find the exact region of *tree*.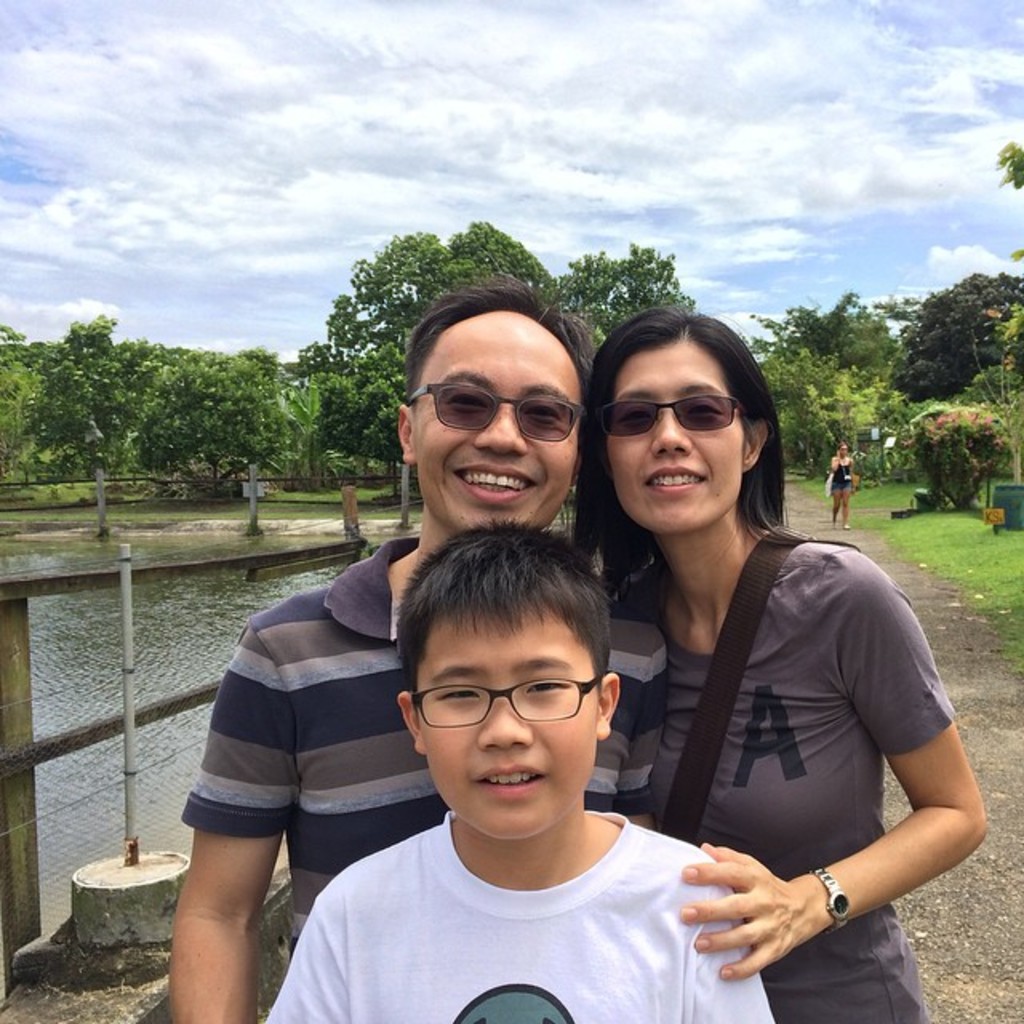
Exact region: [left=558, top=232, right=696, bottom=354].
